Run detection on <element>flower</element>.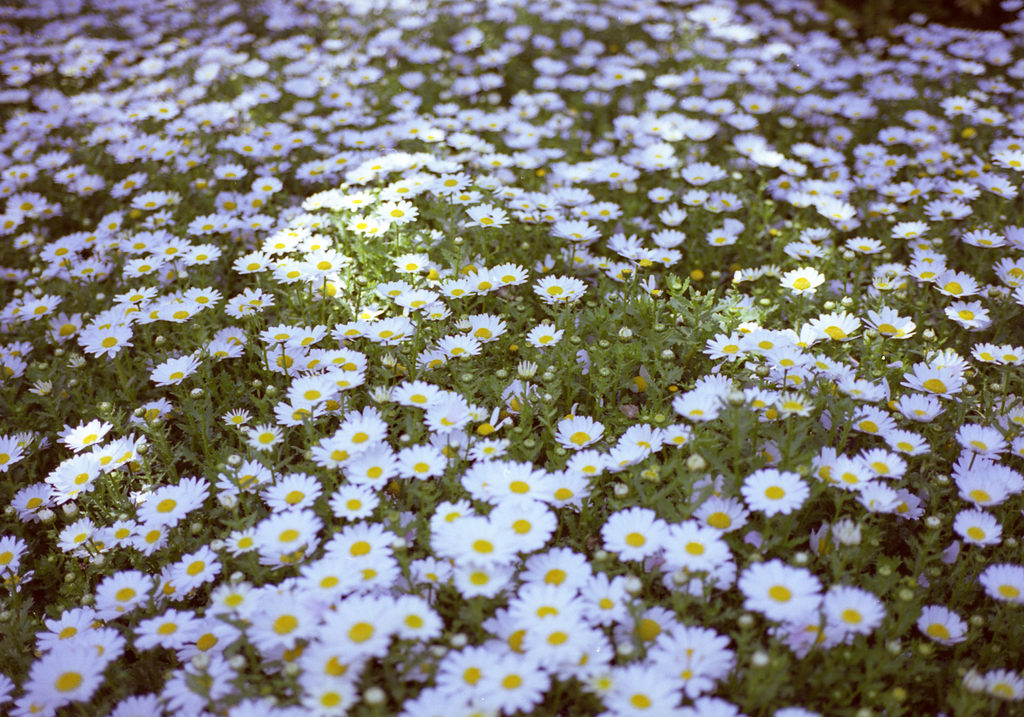
Result: [x1=180, y1=614, x2=228, y2=668].
